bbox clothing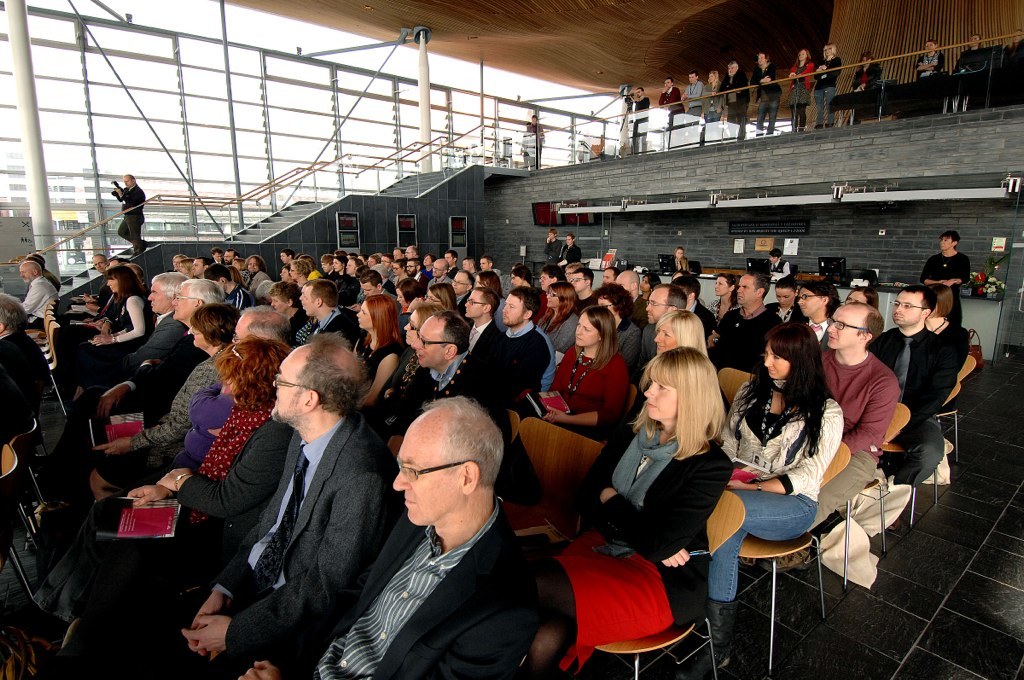
rect(0, 326, 46, 425)
